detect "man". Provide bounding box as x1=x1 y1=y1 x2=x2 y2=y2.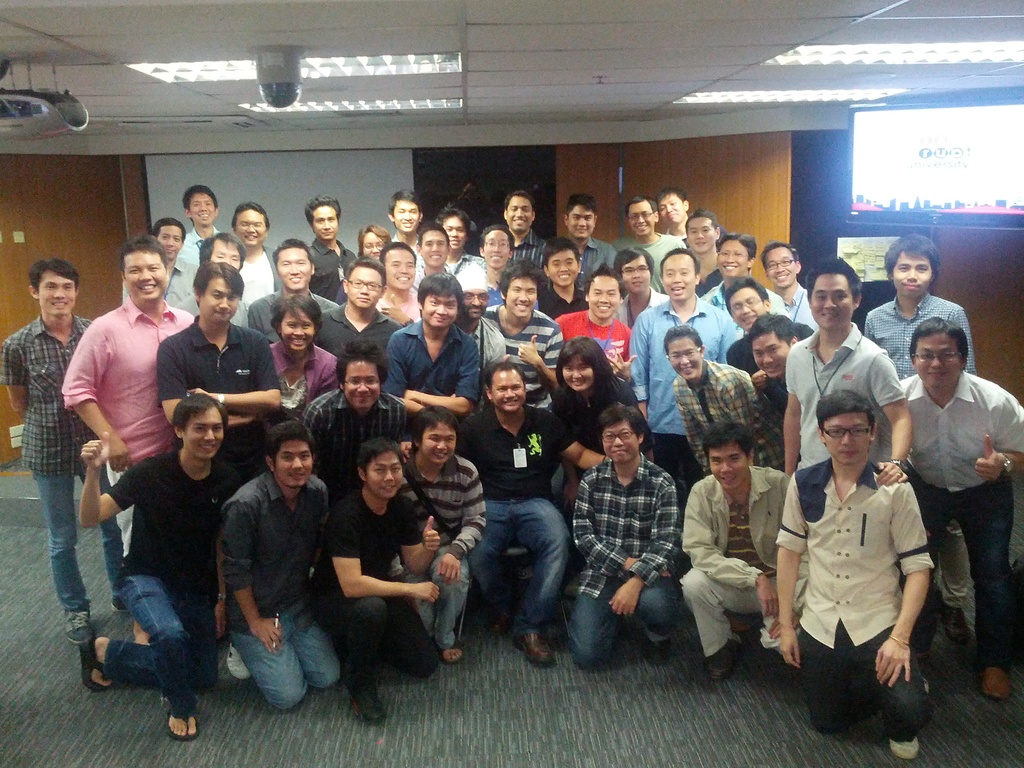
x1=430 y1=213 x2=482 y2=273.
